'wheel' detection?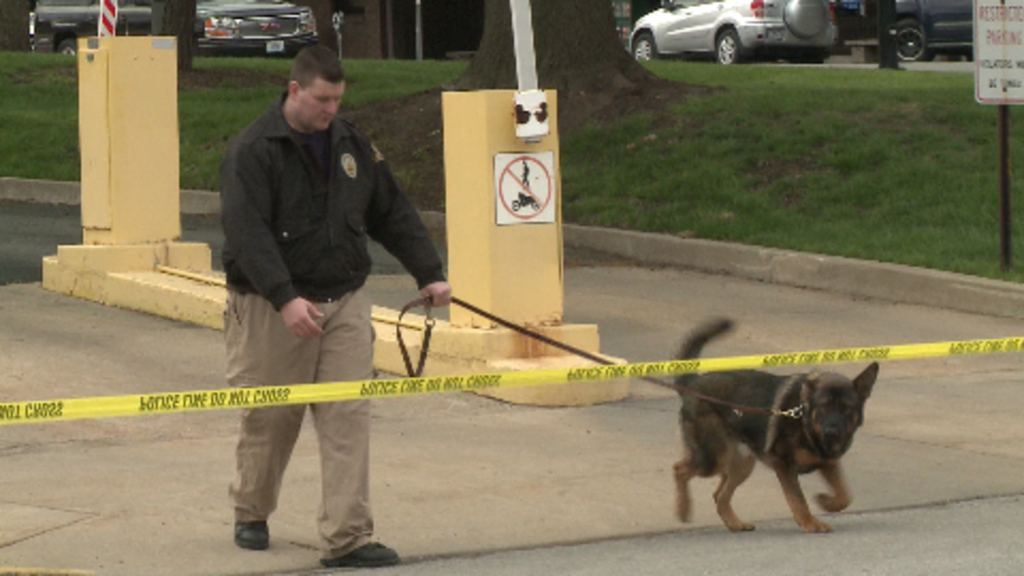
[x1=55, y1=38, x2=79, y2=62]
